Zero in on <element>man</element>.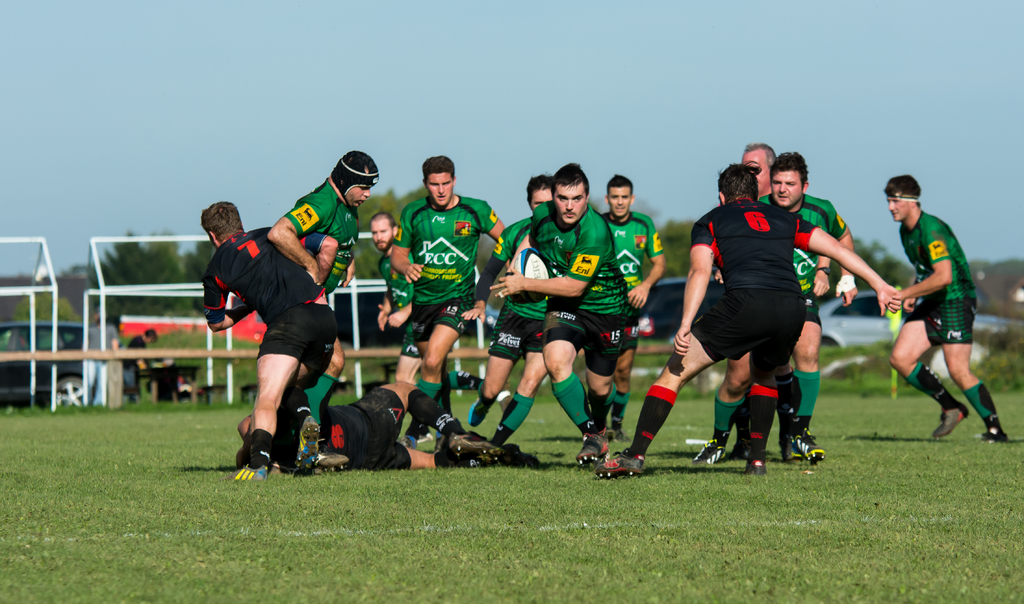
Zeroed in: (375, 141, 500, 456).
